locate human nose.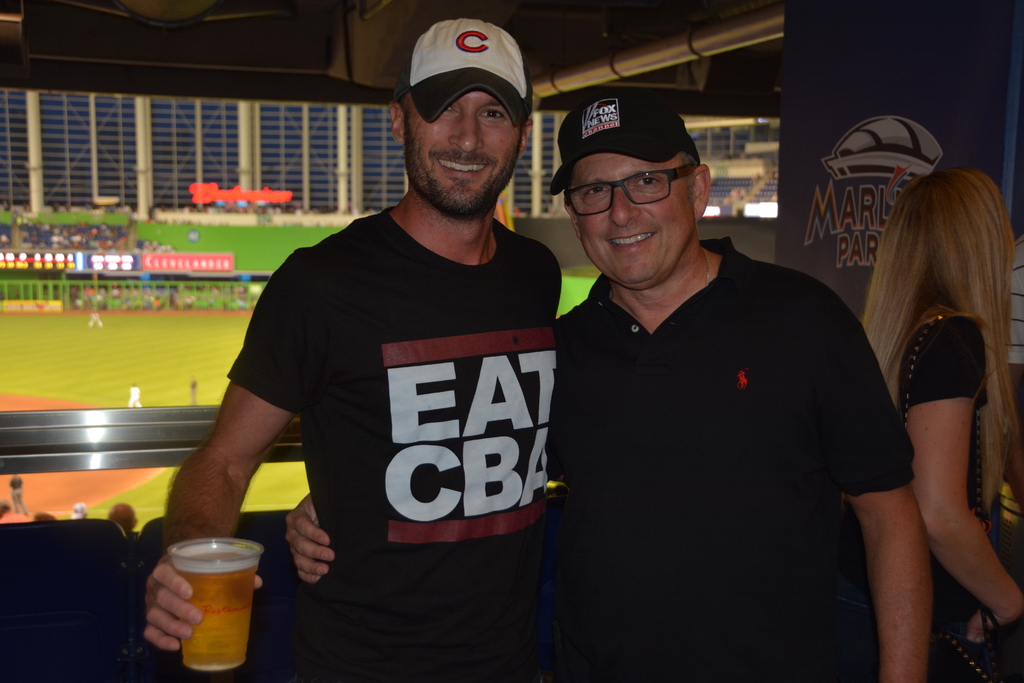
Bounding box: left=452, top=111, right=481, bottom=151.
